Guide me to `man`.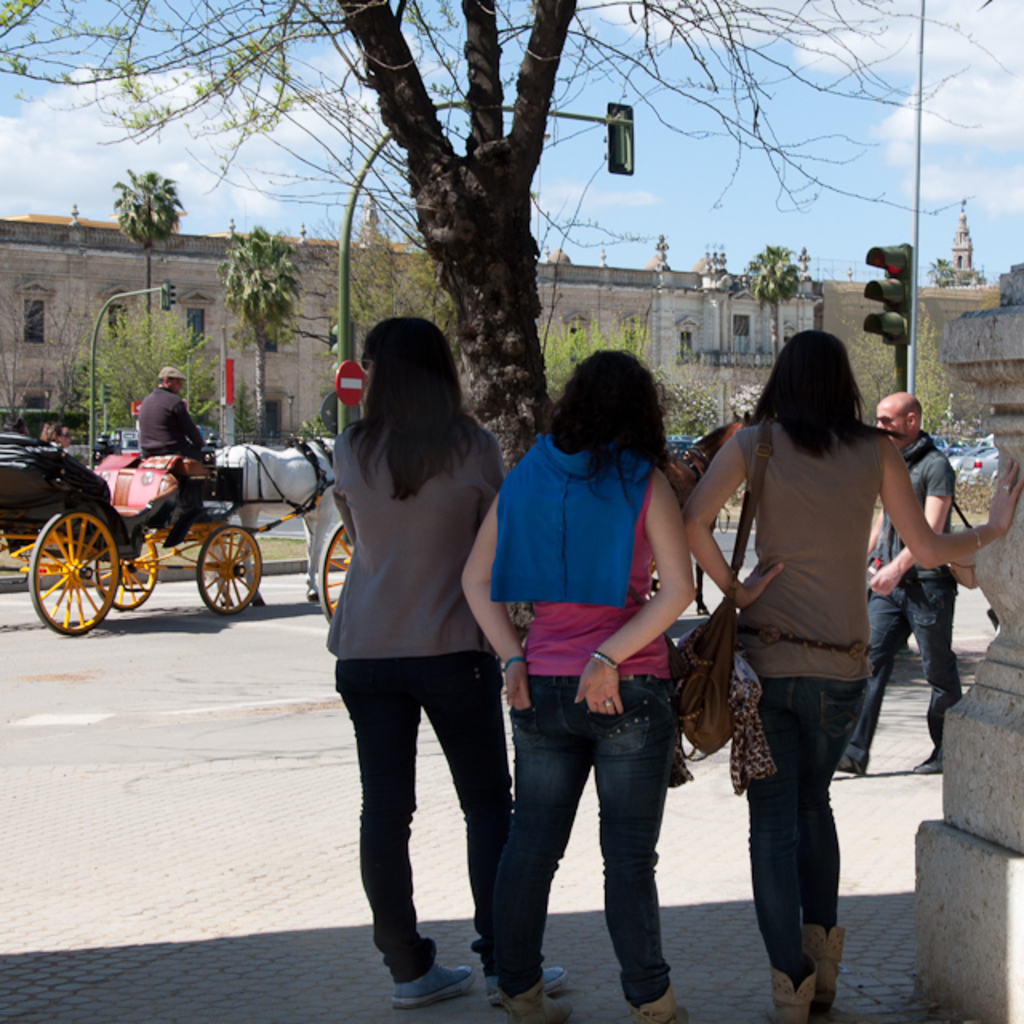
Guidance: (835,390,957,776).
